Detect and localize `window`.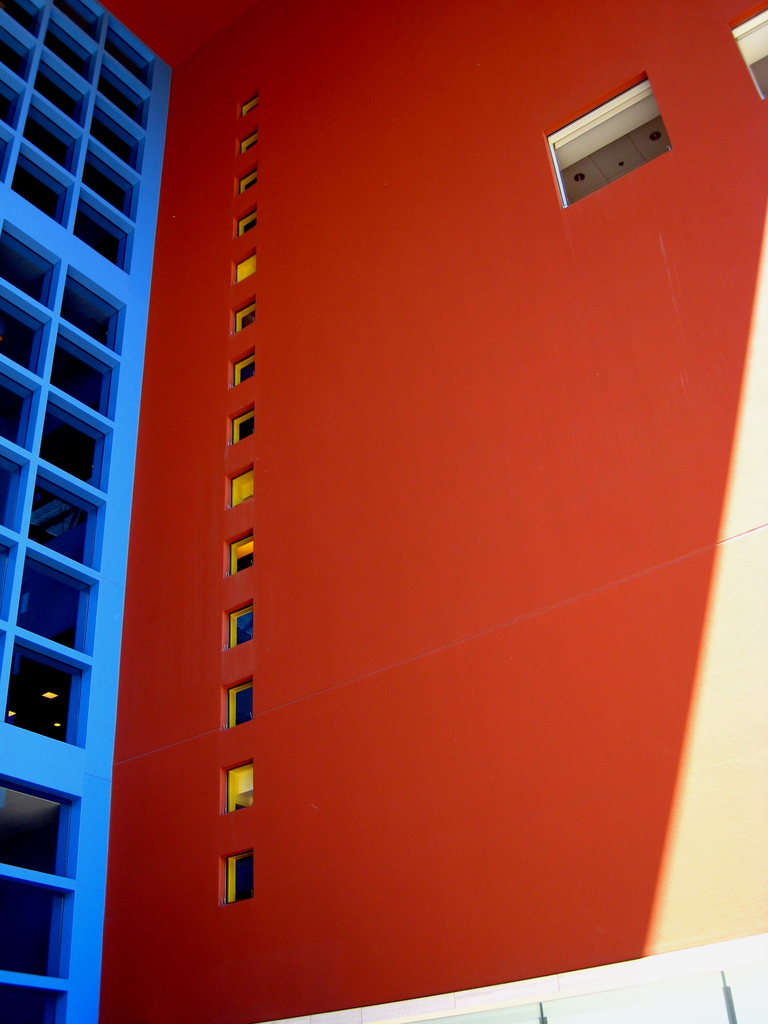
Localized at [228, 362, 255, 391].
